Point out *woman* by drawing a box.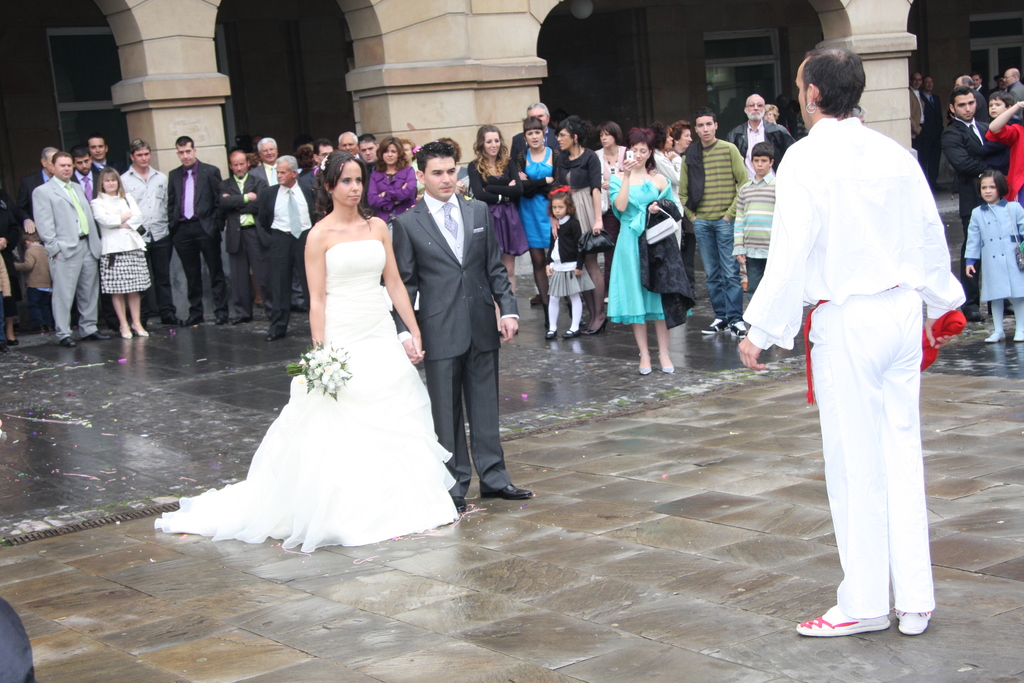
(651,122,687,231).
